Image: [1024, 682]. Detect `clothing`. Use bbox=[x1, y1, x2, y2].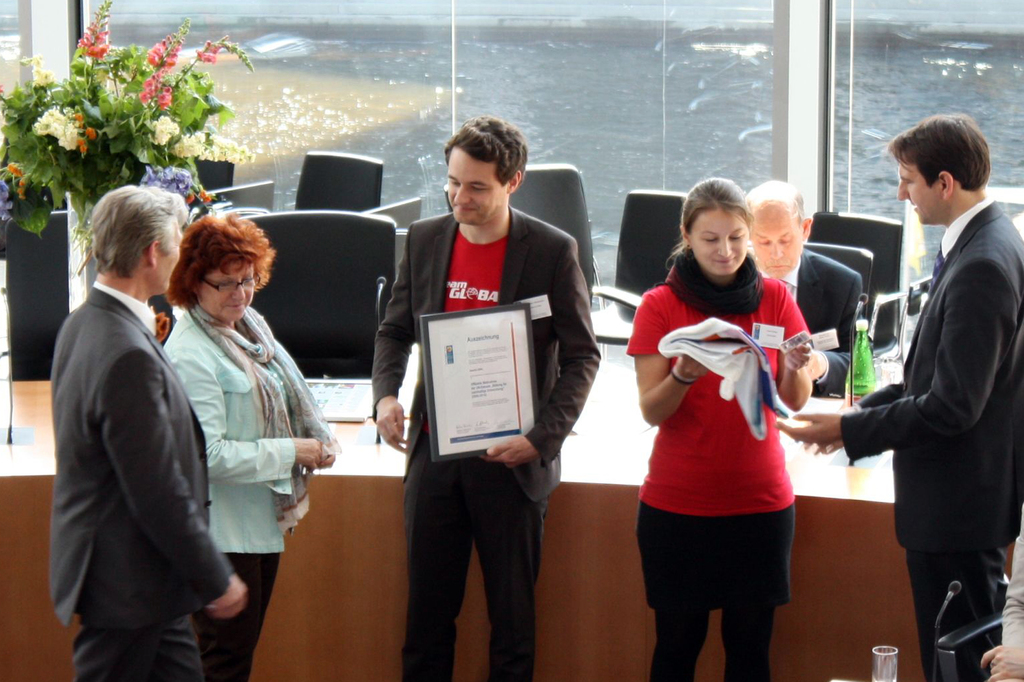
bbox=[45, 278, 234, 681].
